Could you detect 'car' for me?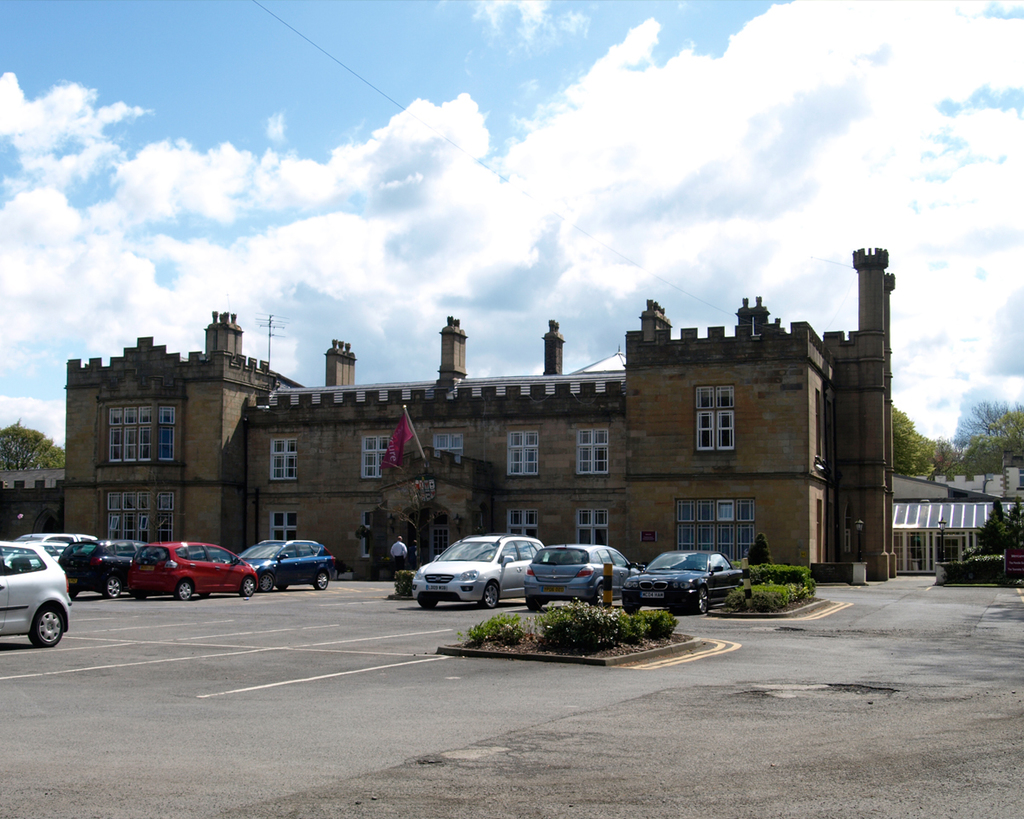
Detection result: 126, 541, 259, 603.
